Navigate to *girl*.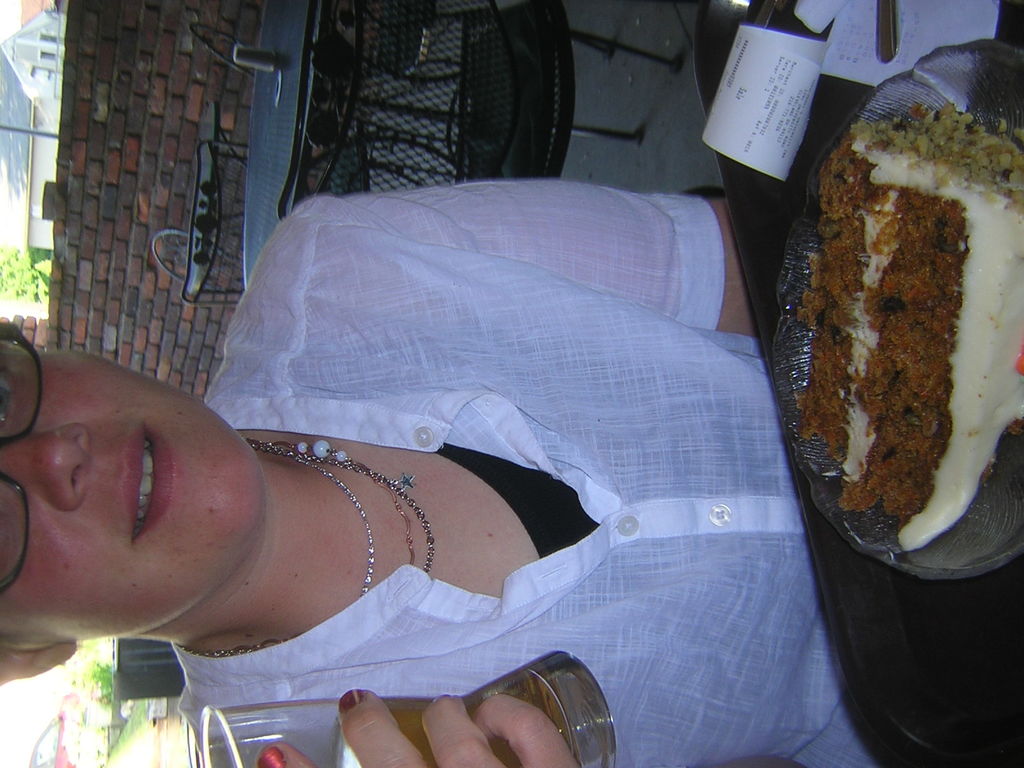
Navigation target: (left=0, top=170, right=870, bottom=760).
